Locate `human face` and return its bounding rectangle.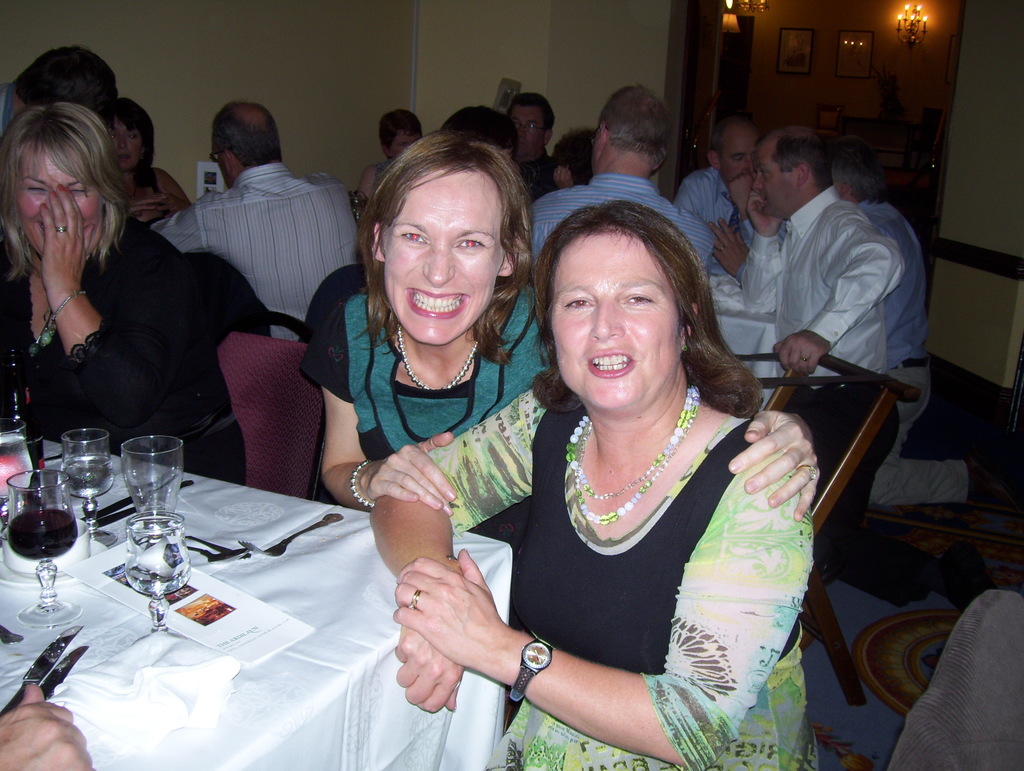
17/143/108/259.
